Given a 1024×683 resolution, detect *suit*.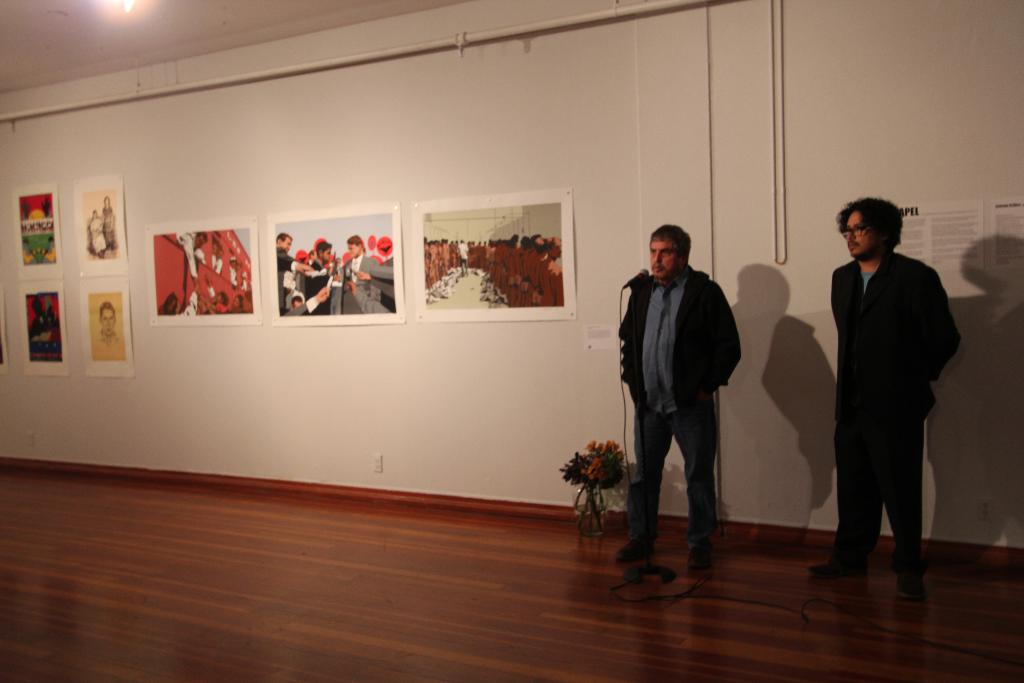
crop(345, 252, 380, 300).
